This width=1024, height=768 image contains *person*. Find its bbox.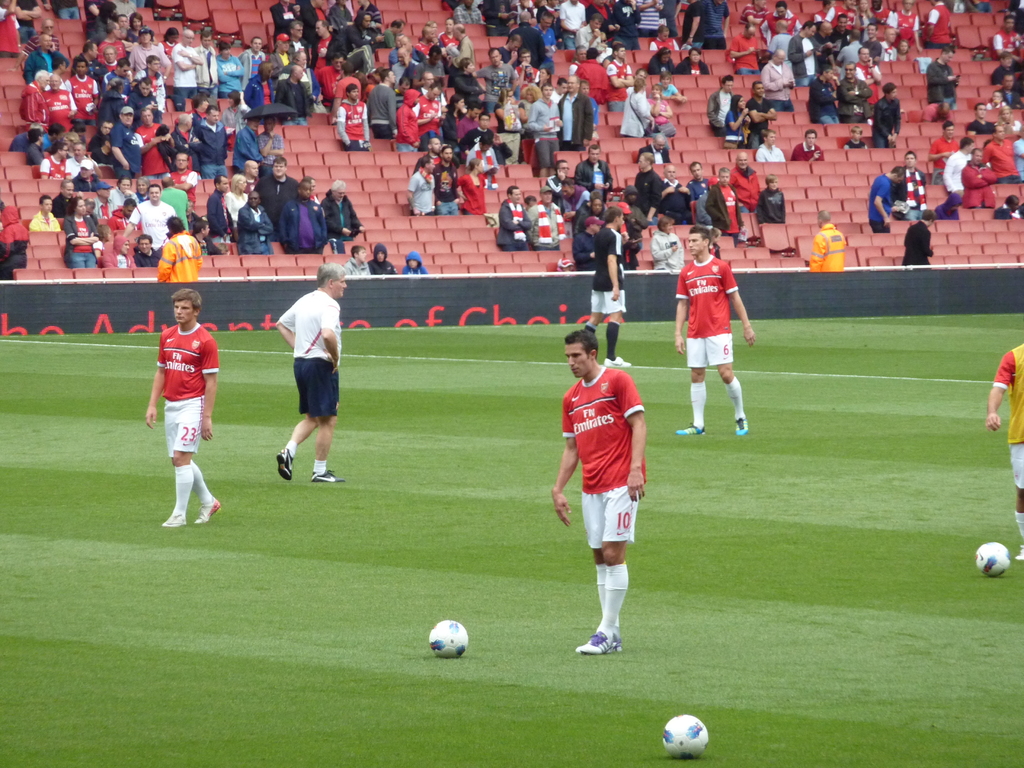
locate(280, 175, 327, 255).
